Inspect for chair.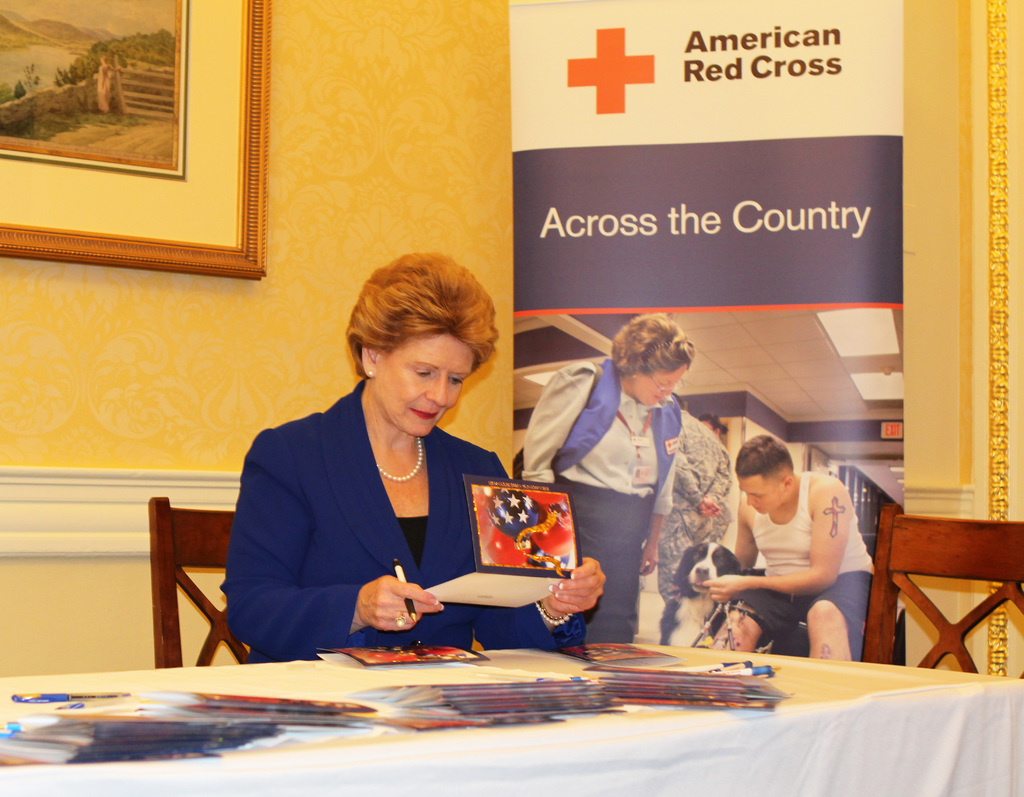
Inspection: 865, 501, 1023, 678.
